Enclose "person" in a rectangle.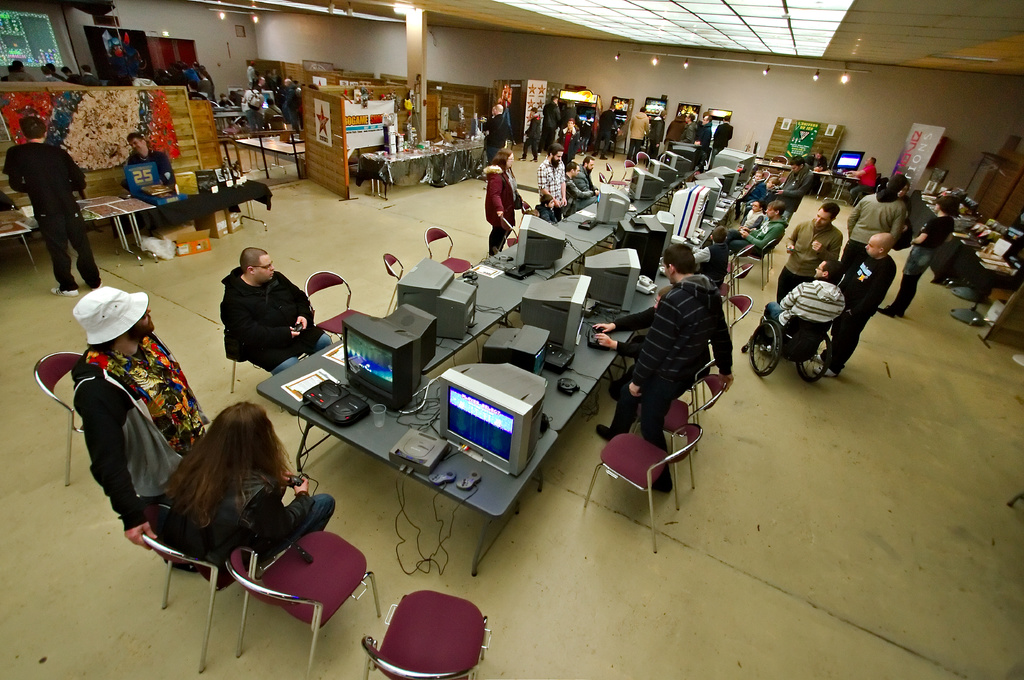
[484,139,529,253].
